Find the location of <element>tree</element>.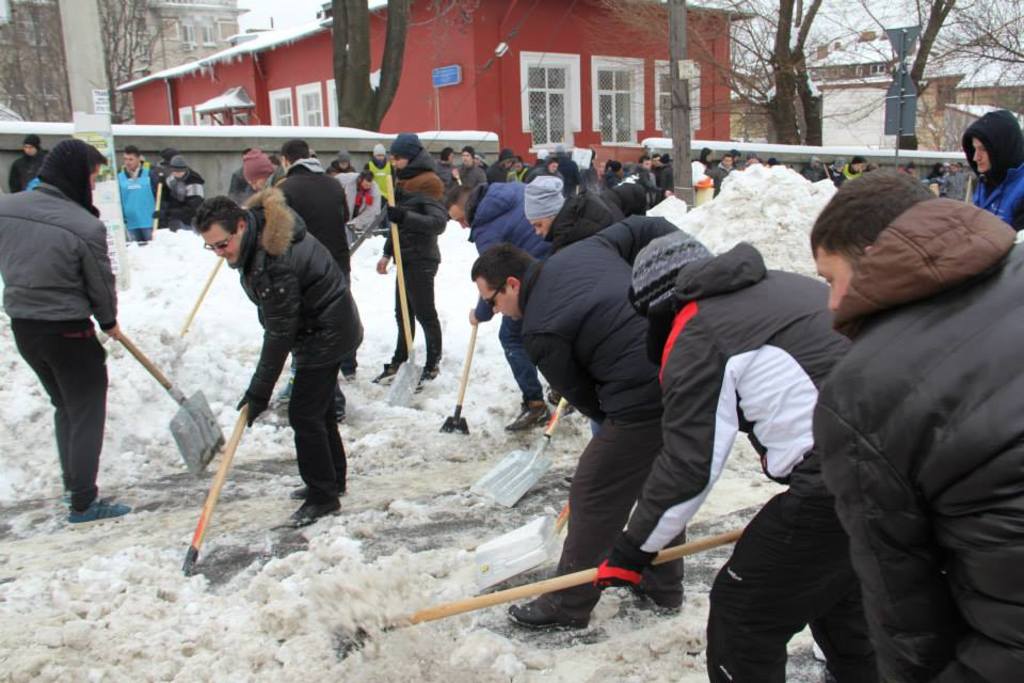
Location: (left=599, top=0, right=853, bottom=144).
